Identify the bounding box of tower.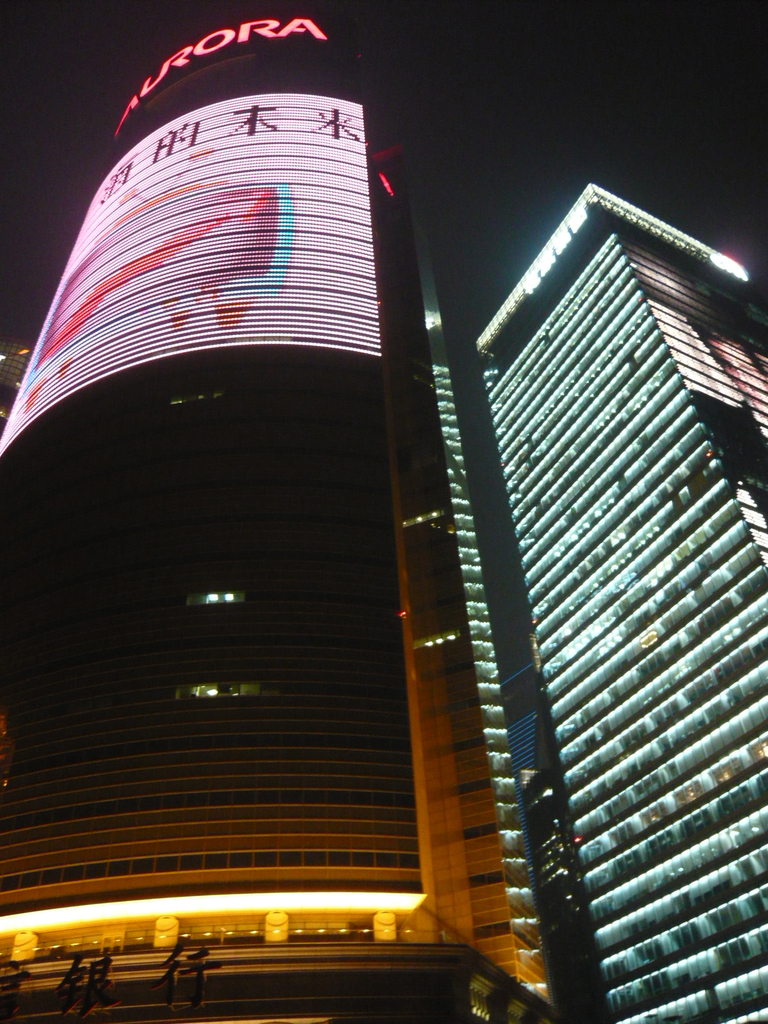
box=[0, 31, 483, 916].
